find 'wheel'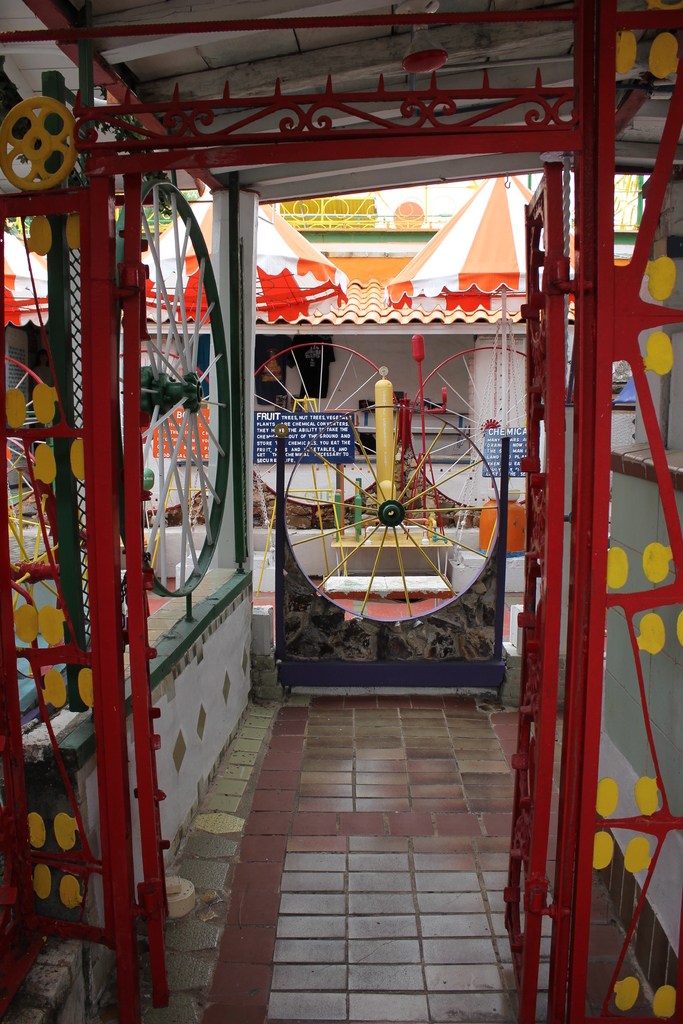
locate(409, 345, 527, 506)
